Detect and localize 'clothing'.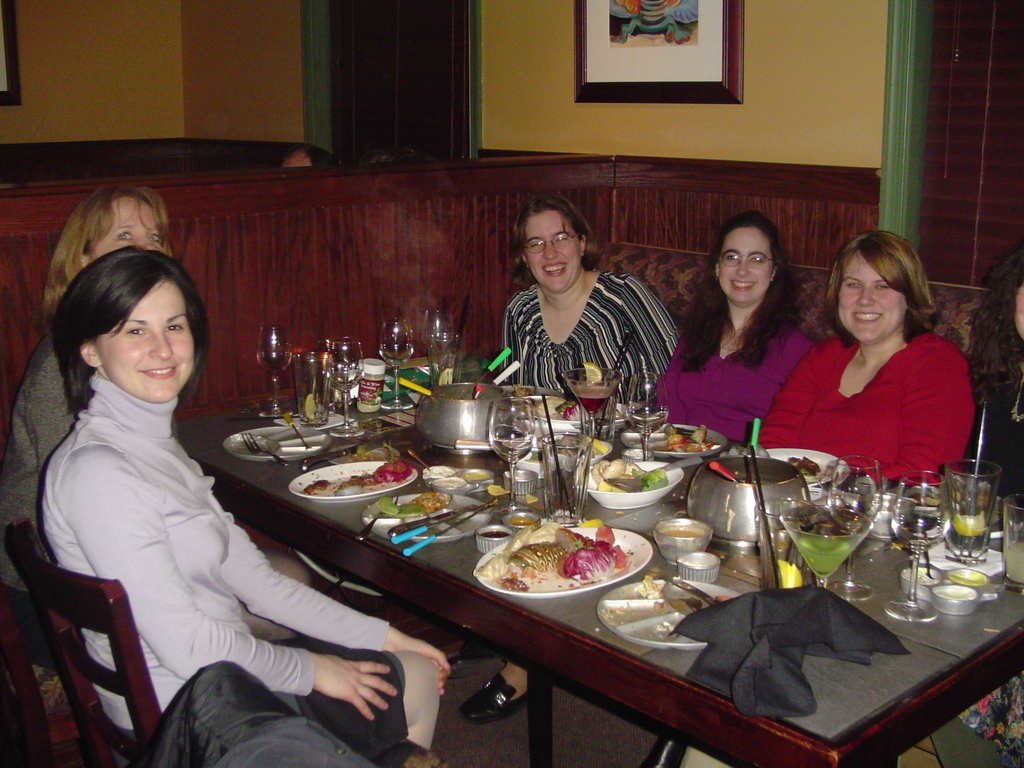
Localized at [776,315,970,485].
